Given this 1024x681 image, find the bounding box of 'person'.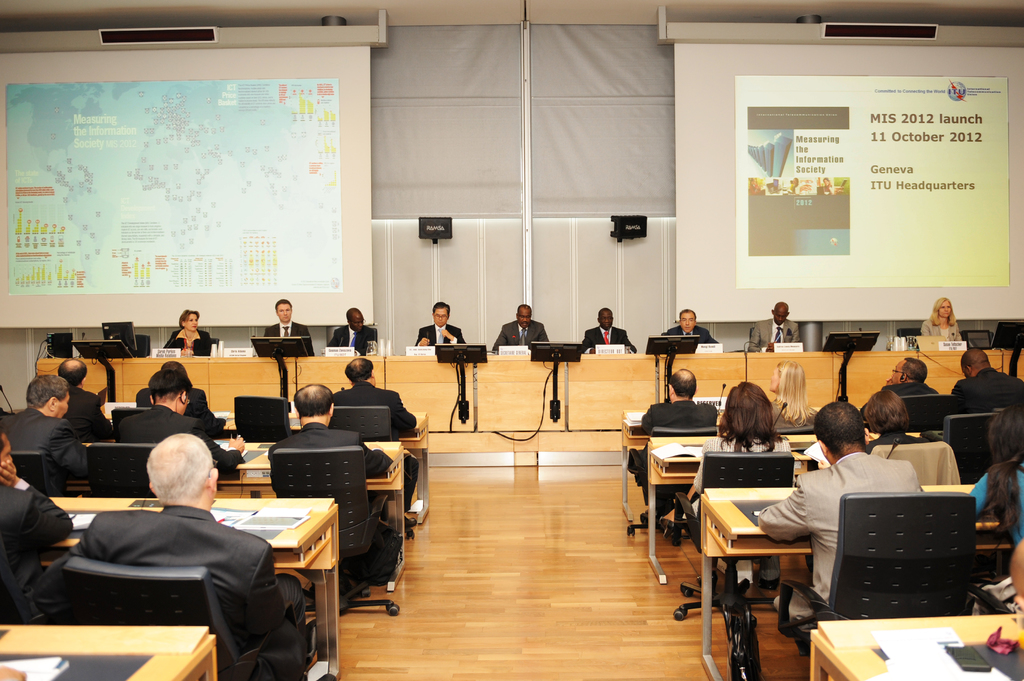
<region>109, 369, 247, 476</region>.
